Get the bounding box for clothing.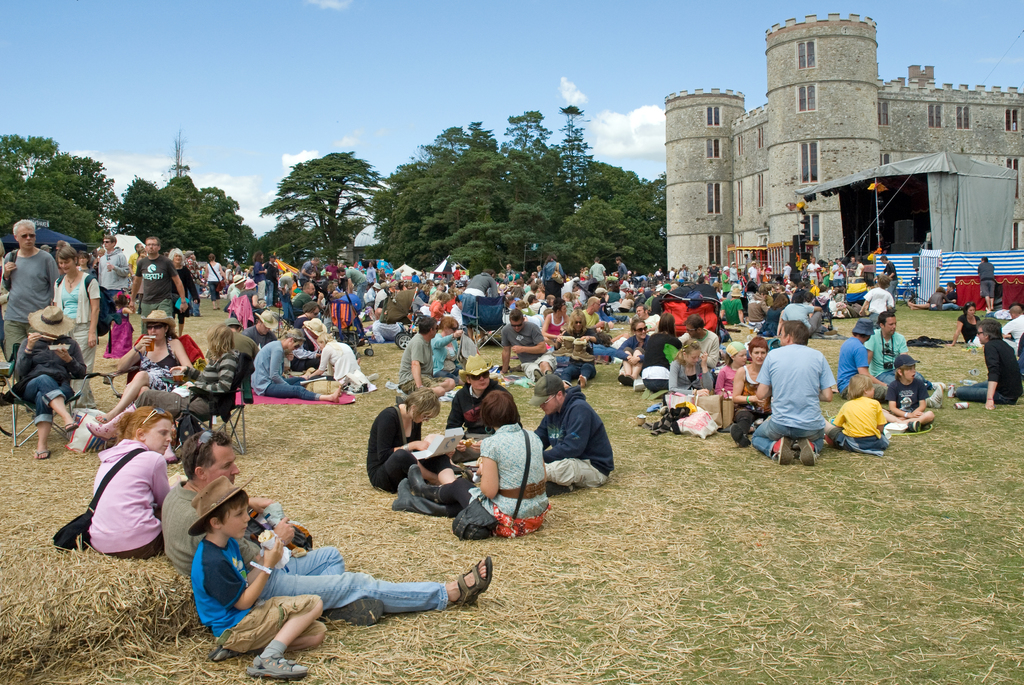
rect(1001, 313, 1023, 350).
